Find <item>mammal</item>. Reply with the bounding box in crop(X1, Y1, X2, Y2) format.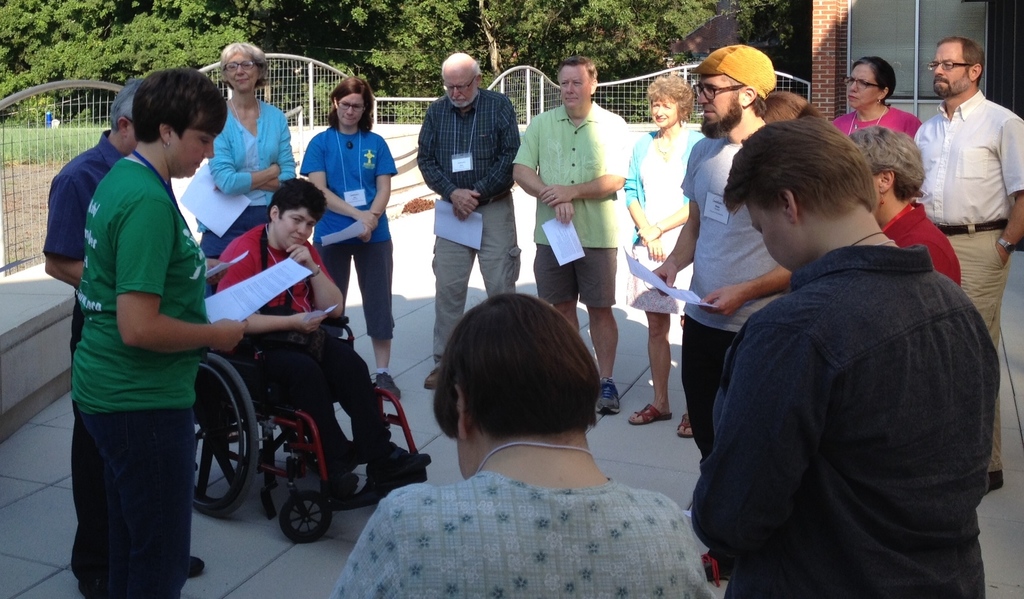
crop(70, 62, 223, 598).
